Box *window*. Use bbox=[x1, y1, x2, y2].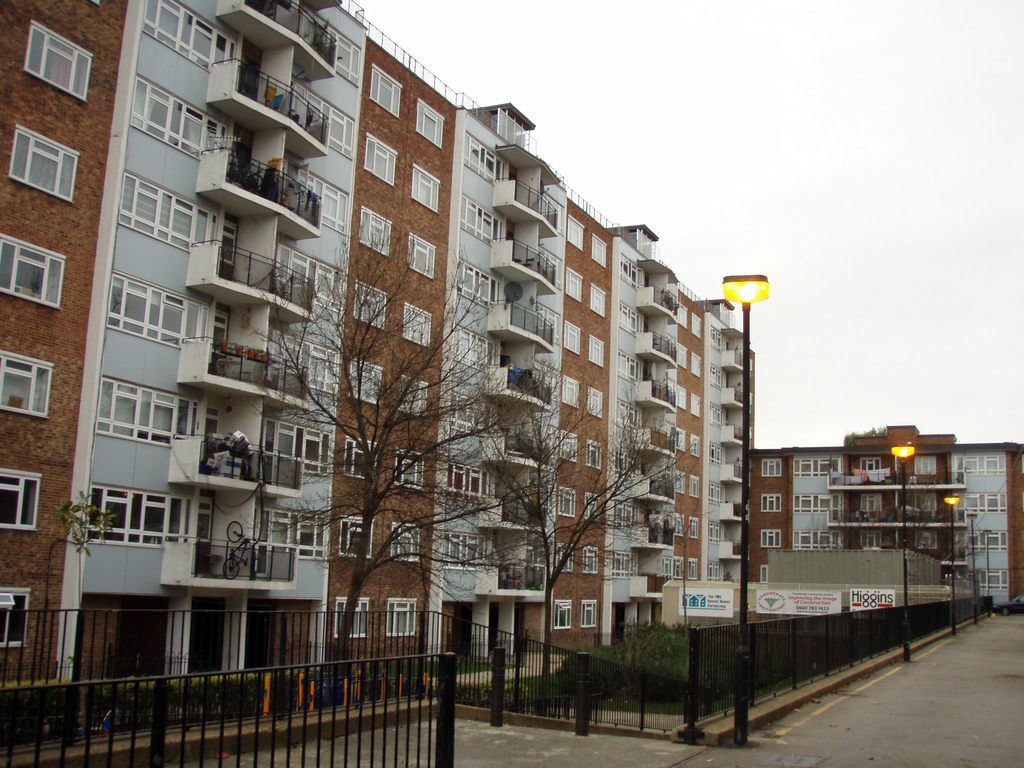
bbox=[367, 134, 398, 188].
